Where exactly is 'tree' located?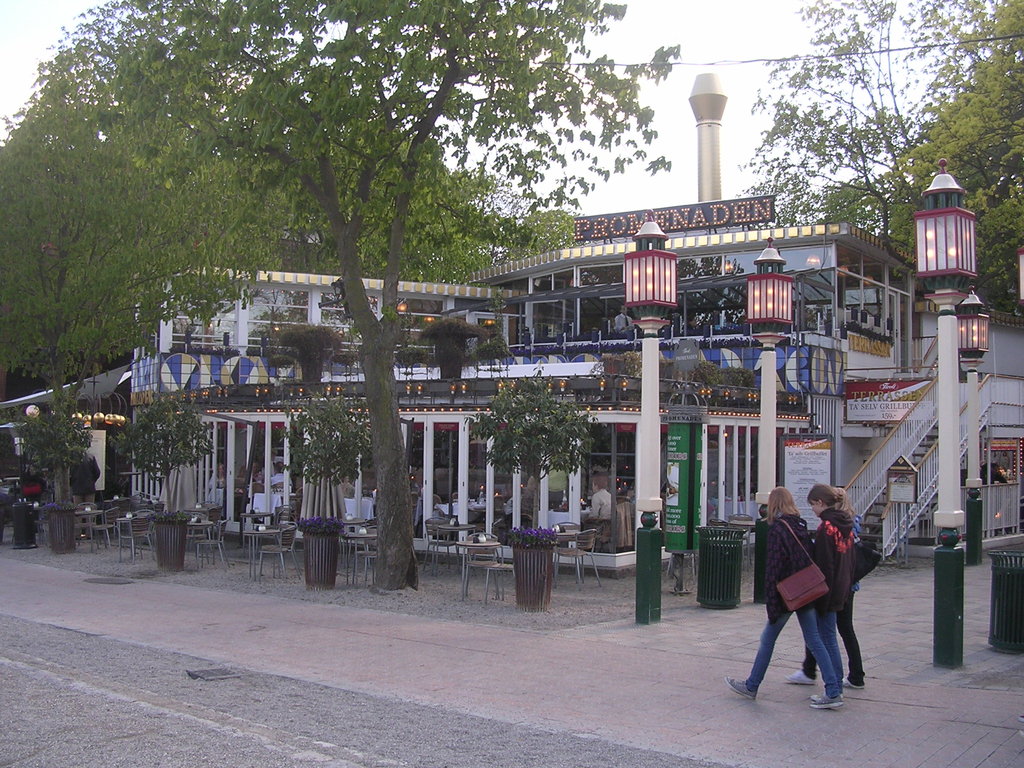
Its bounding box is BBox(743, 1, 1023, 314).
